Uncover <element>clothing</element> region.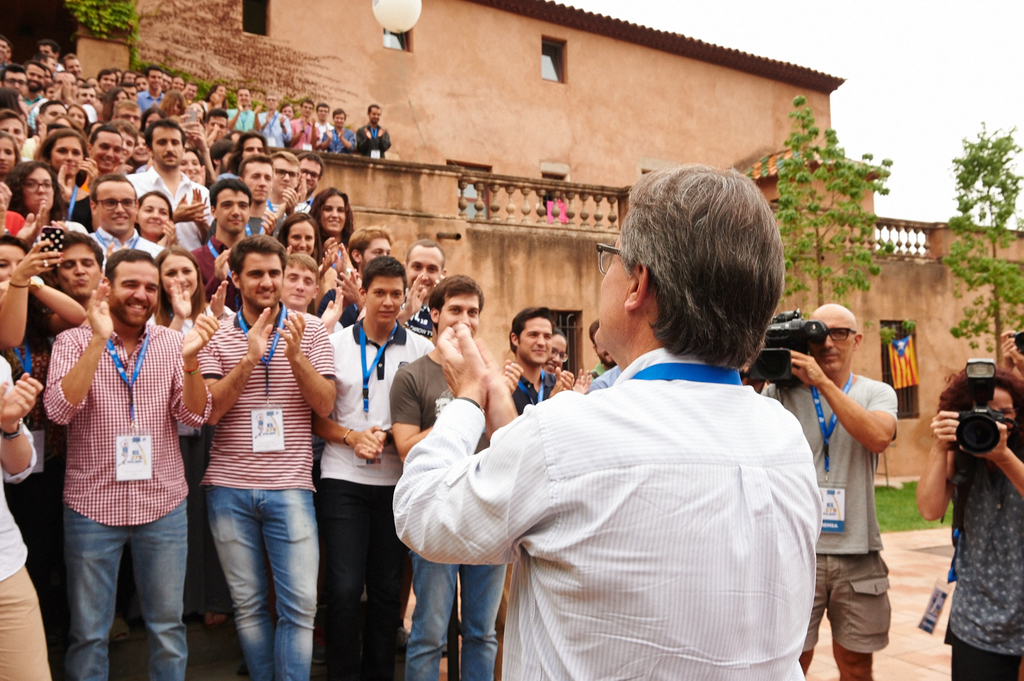
Uncovered: bbox=[950, 439, 1022, 676].
